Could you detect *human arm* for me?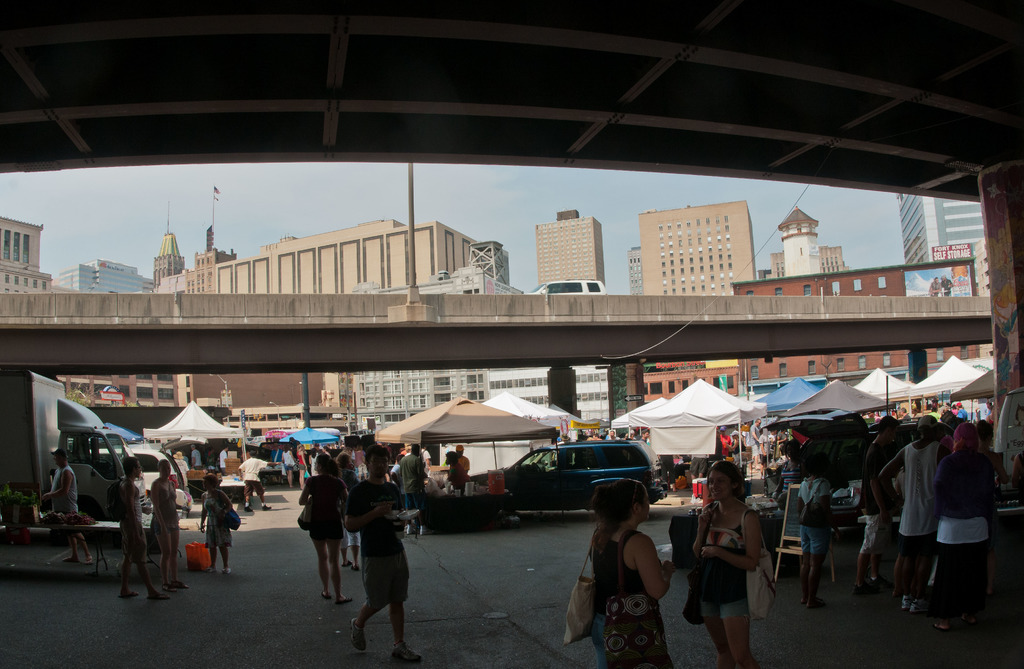
Detection result: BBox(799, 494, 809, 515).
